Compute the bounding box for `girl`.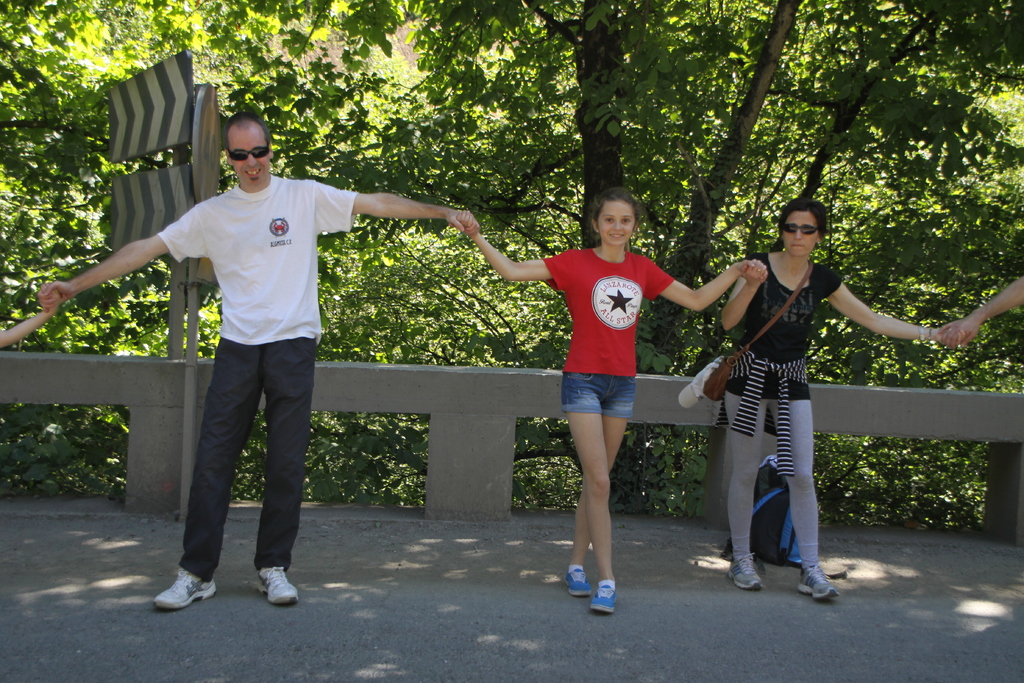
(x1=455, y1=188, x2=766, y2=614).
